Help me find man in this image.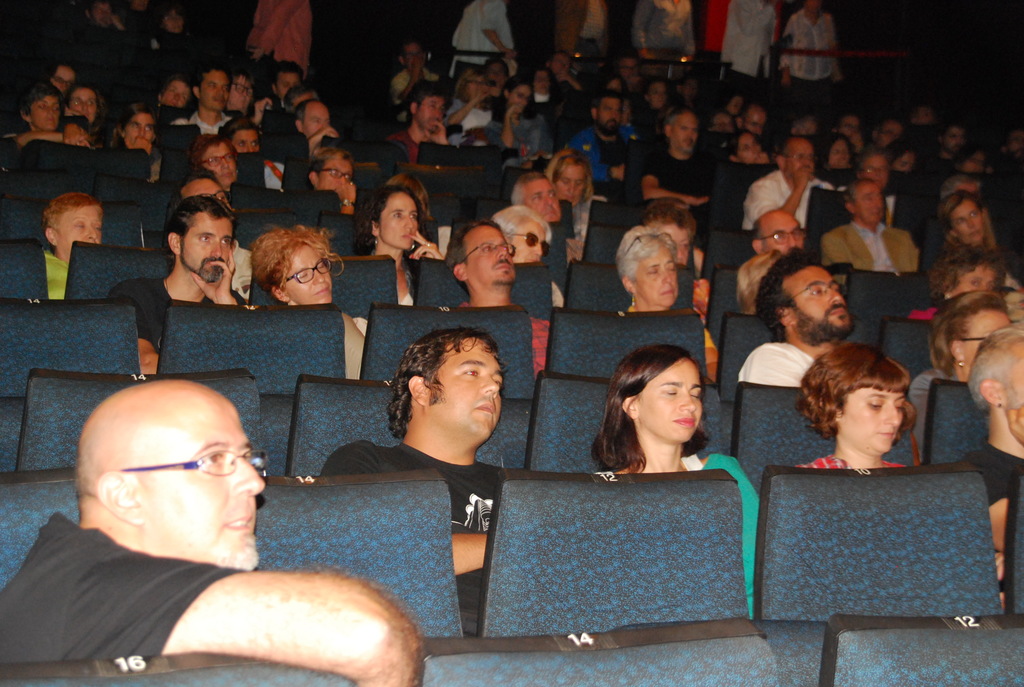
Found it: pyautogui.locateOnScreen(566, 90, 647, 186).
